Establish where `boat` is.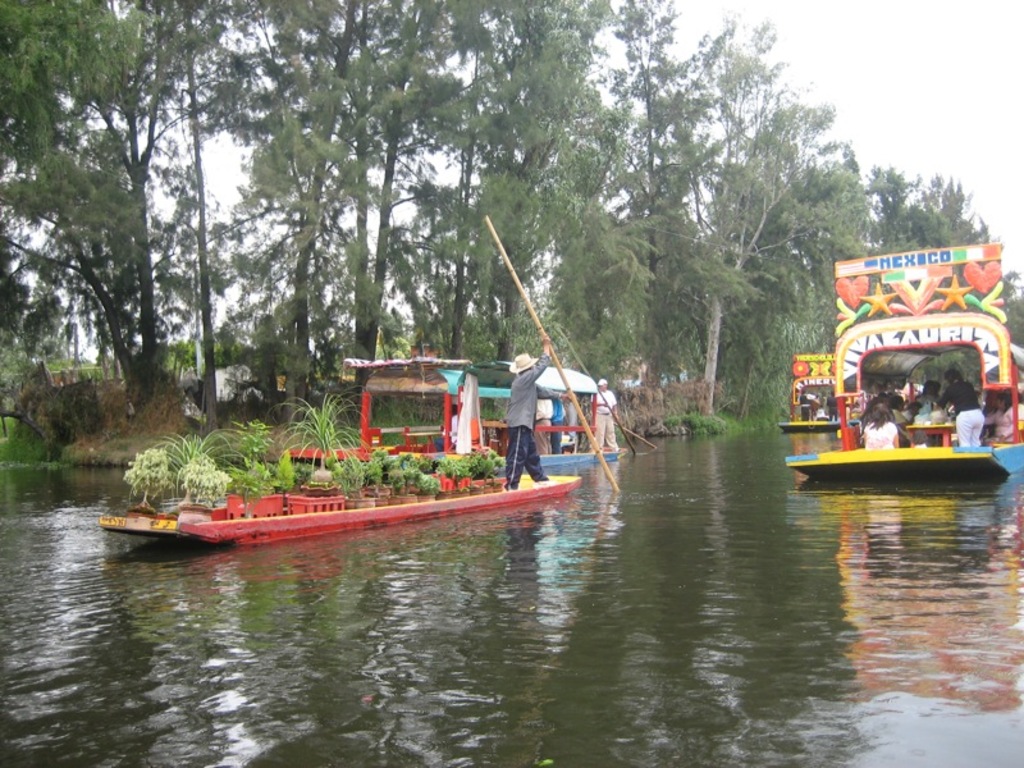
Established at <region>285, 343, 659, 474</region>.
